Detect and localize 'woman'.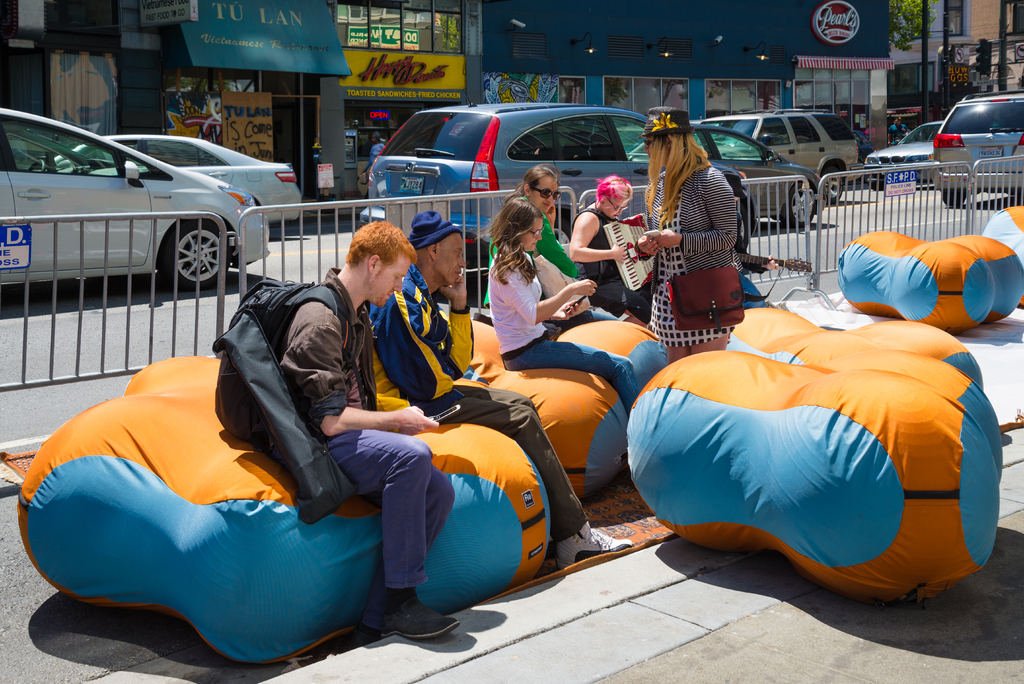
Localized at bbox(486, 165, 582, 305).
